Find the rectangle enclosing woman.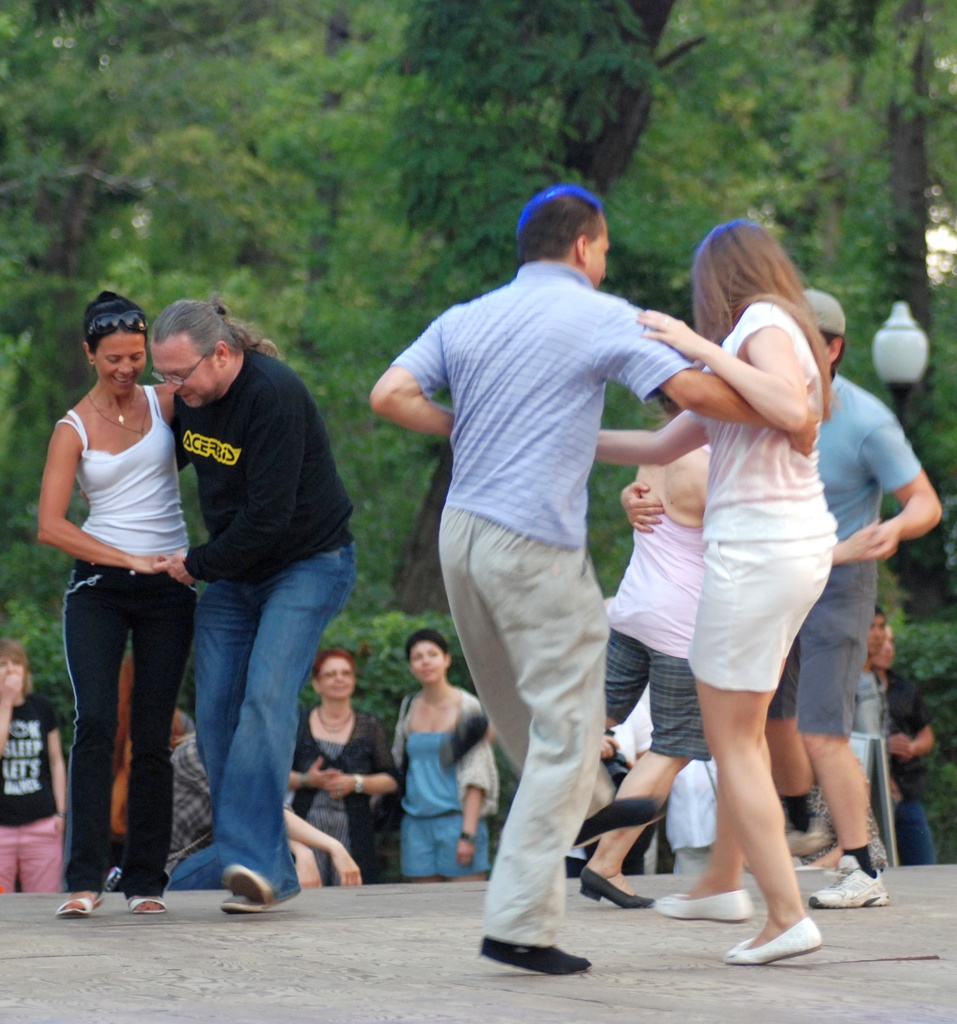
(x1=275, y1=644, x2=396, y2=893).
